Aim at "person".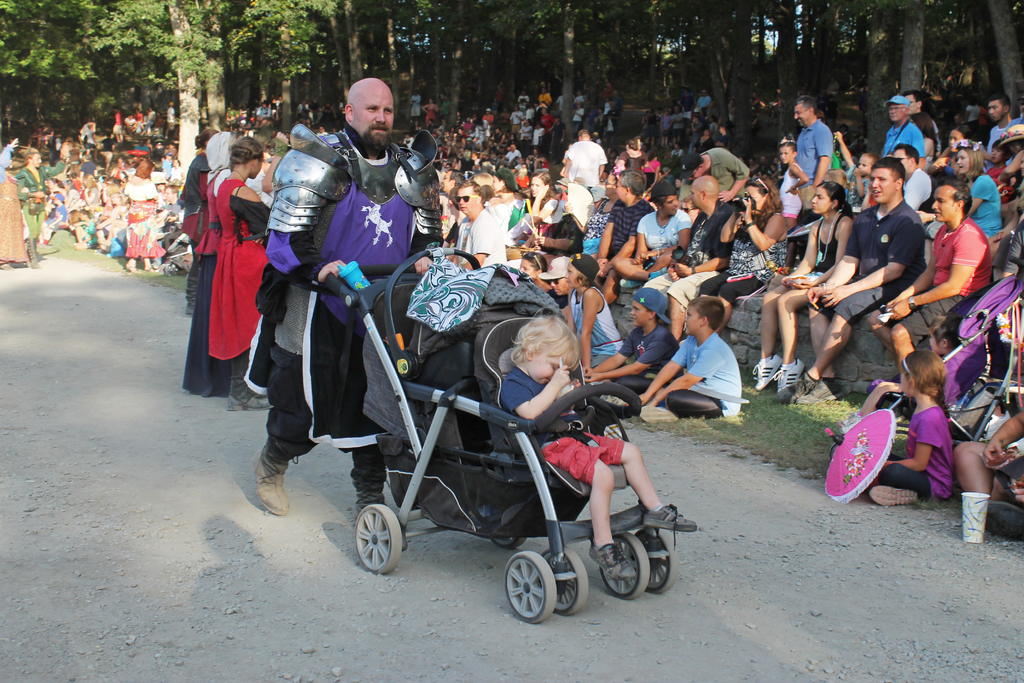
Aimed at bbox(452, 177, 509, 272).
